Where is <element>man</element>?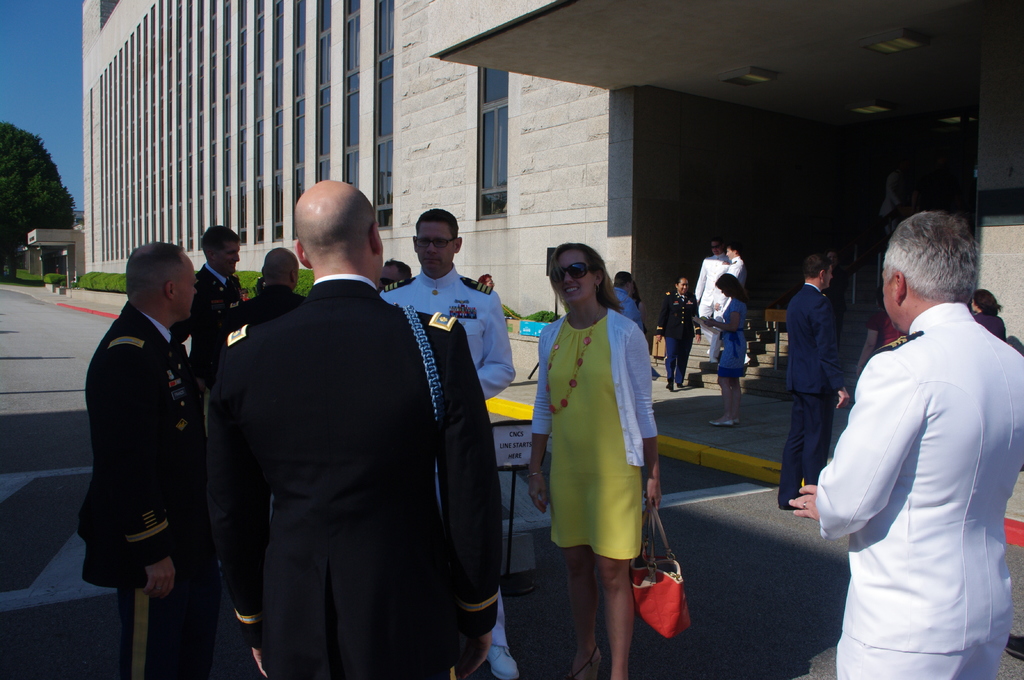
box(242, 242, 307, 332).
